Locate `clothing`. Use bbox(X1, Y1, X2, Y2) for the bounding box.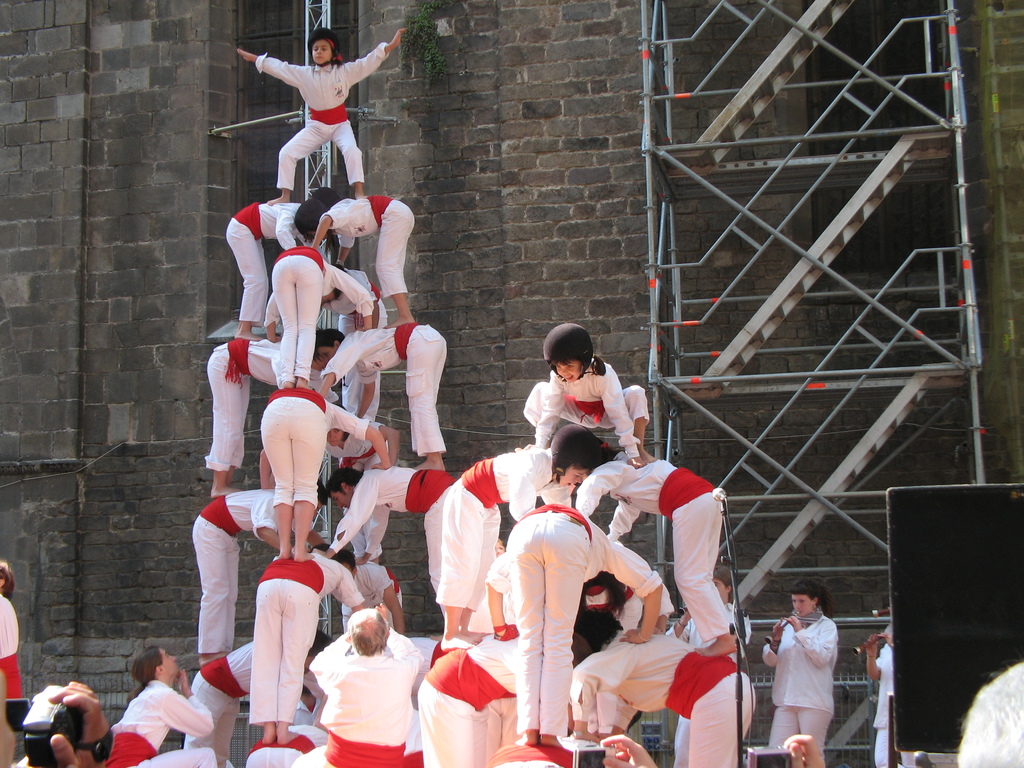
bbox(763, 600, 847, 748).
